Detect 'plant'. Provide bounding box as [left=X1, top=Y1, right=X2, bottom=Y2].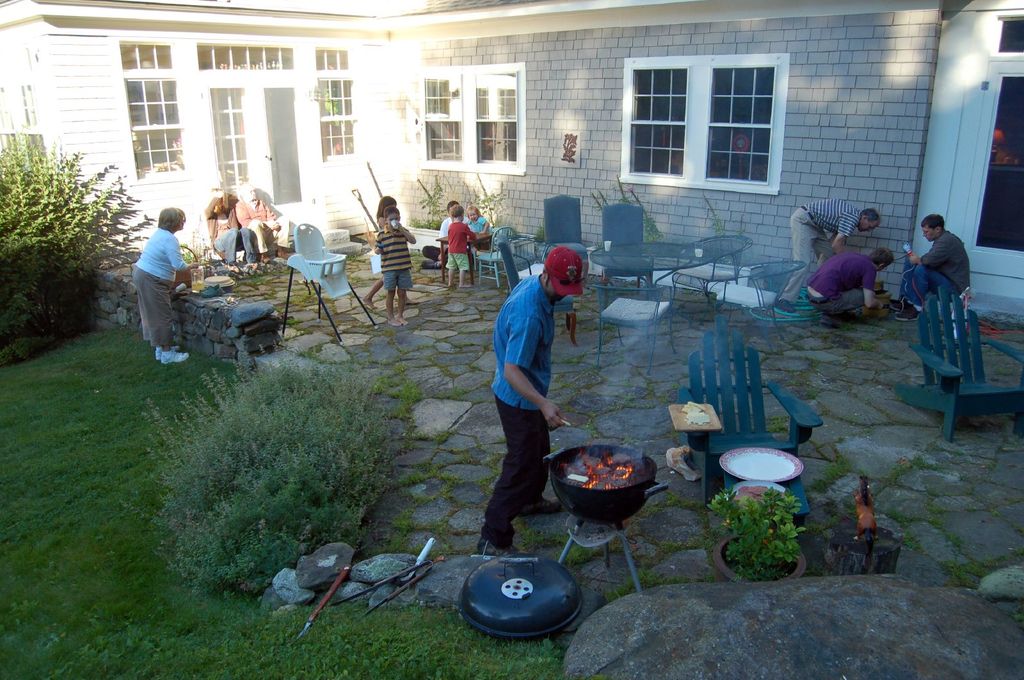
[left=696, top=185, right=731, bottom=240].
